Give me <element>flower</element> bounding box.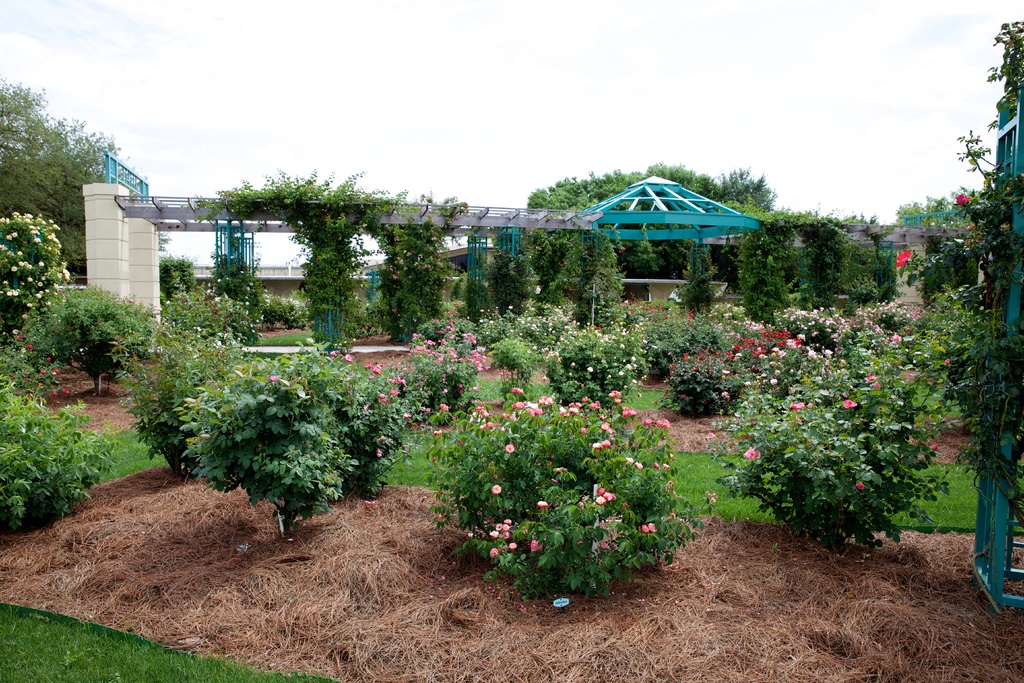
pyautogui.locateOnScreen(641, 522, 657, 533).
